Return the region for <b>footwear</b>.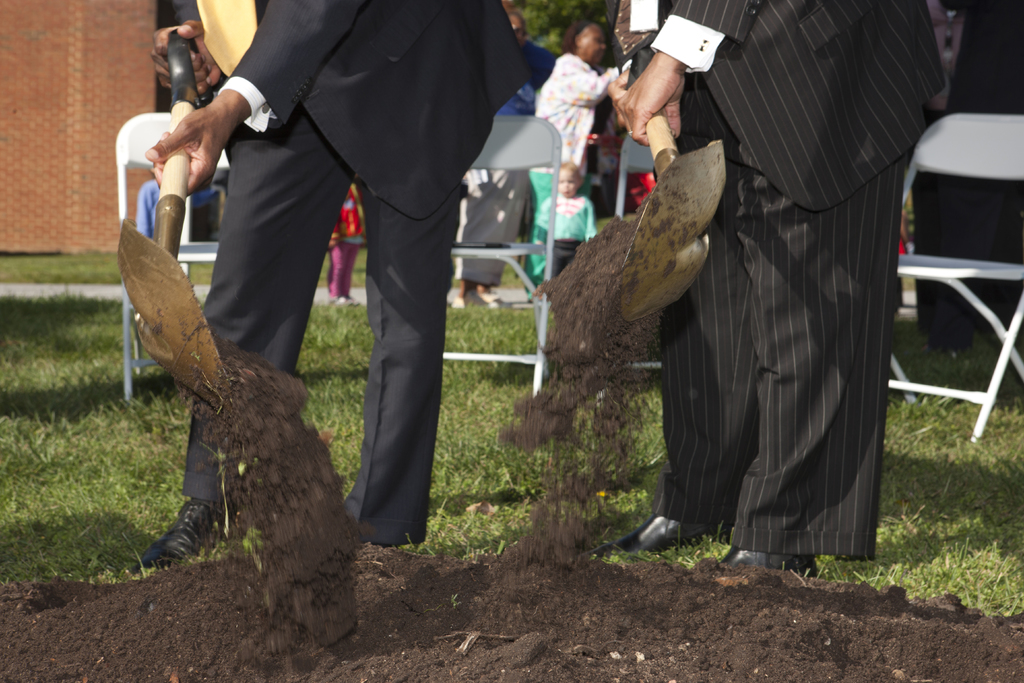
(927,336,967,362).
